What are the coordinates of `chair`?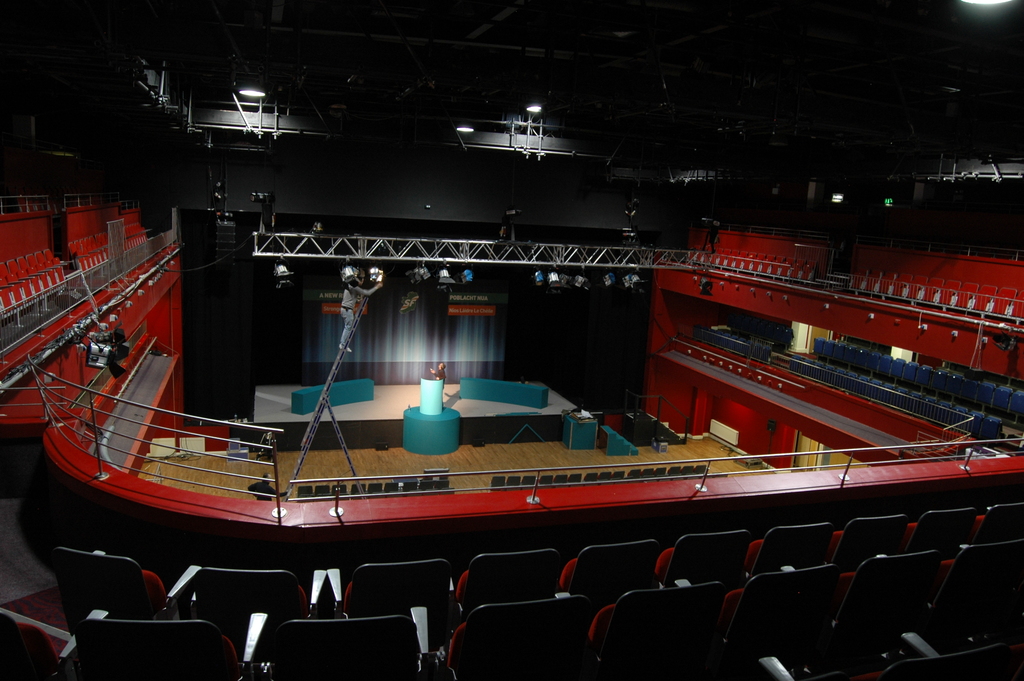
detection(510, 472, 519, 491).
